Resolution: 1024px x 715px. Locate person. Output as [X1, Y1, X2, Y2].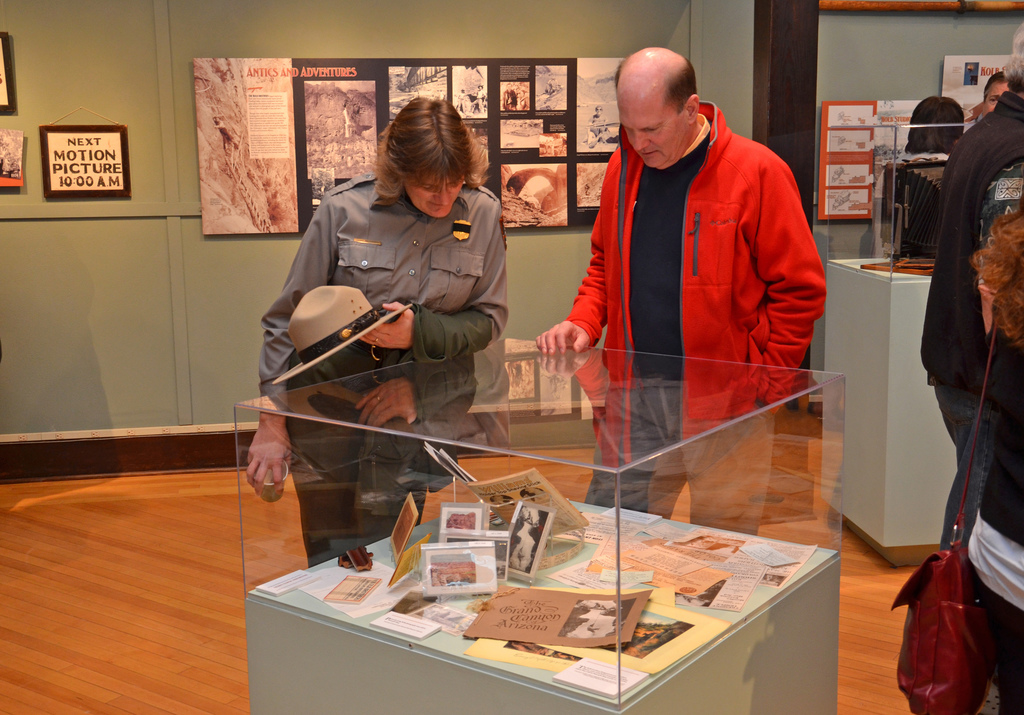
[981, 68, 1006, 122].
